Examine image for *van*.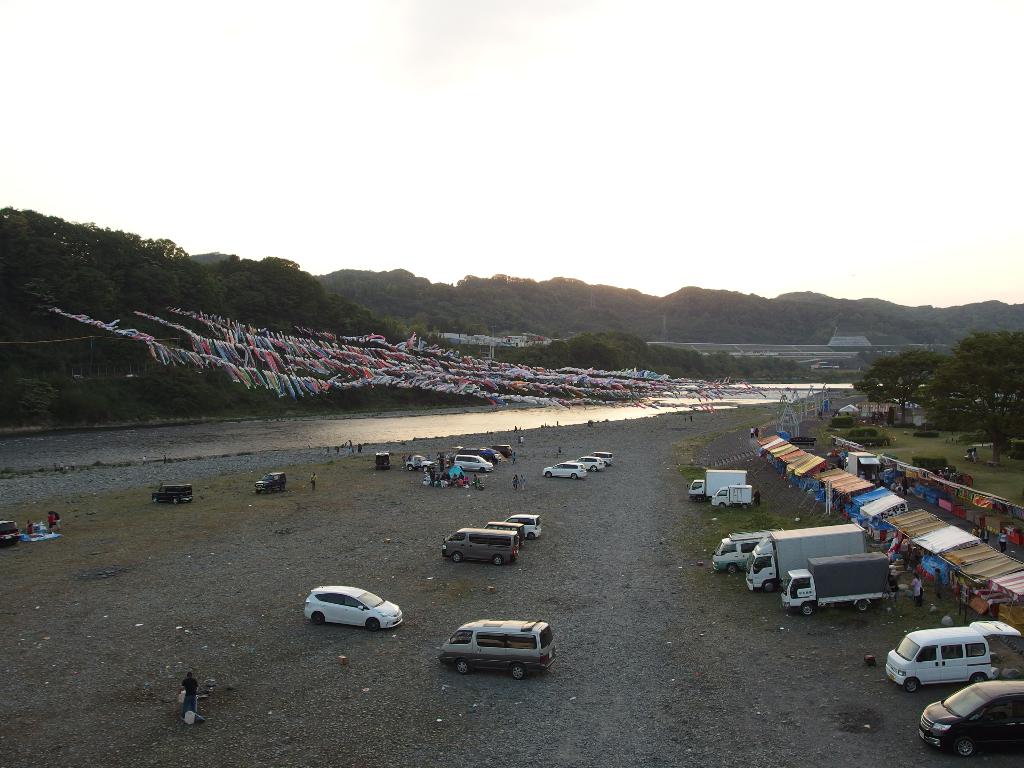
Examination result: bbox(710, 483, 756, 509).
